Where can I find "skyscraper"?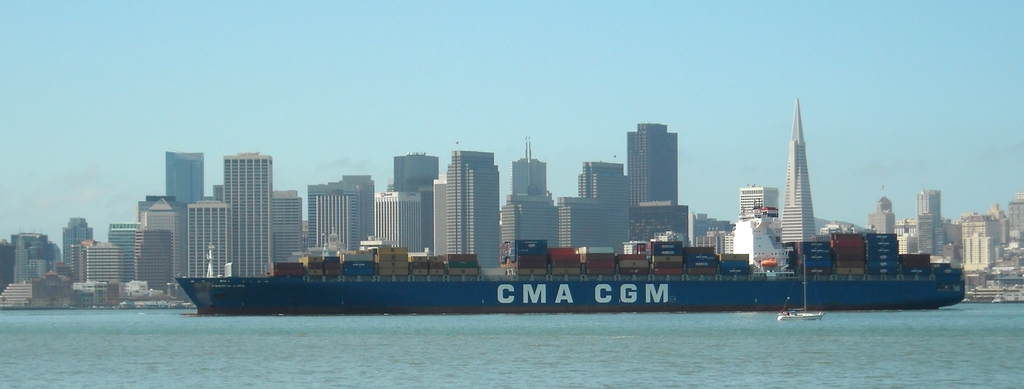
You can find it at rect(433, 151, 502, 264).
